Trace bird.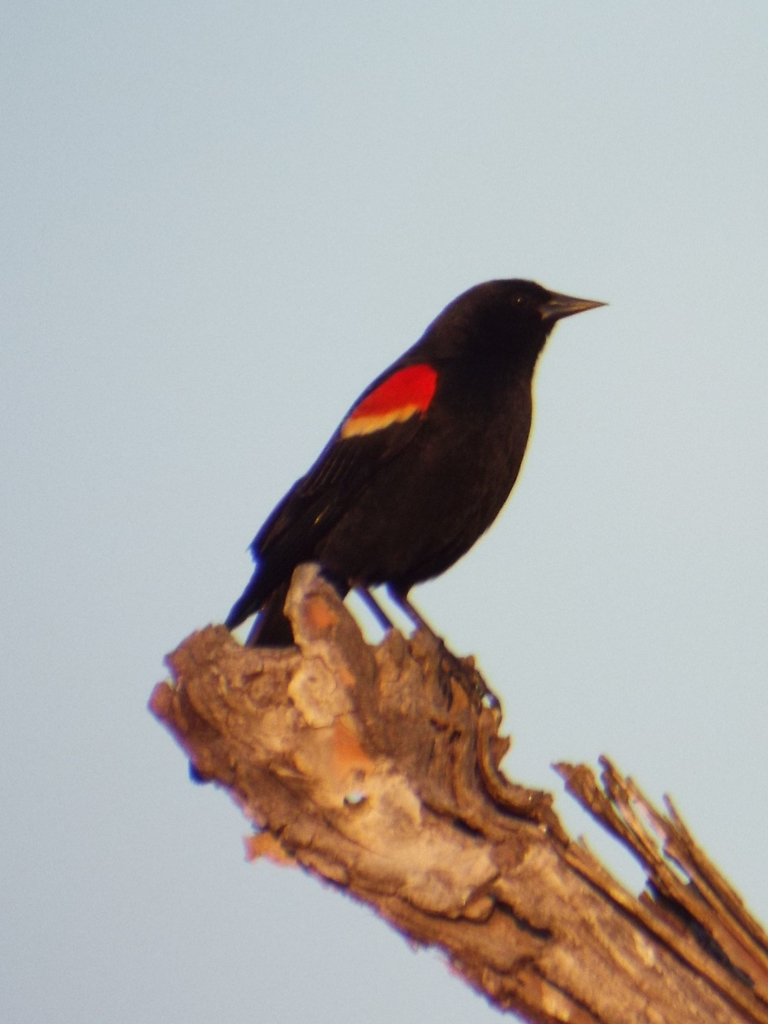
Traced to (left=184, top=271, right=623, bottom=707).
